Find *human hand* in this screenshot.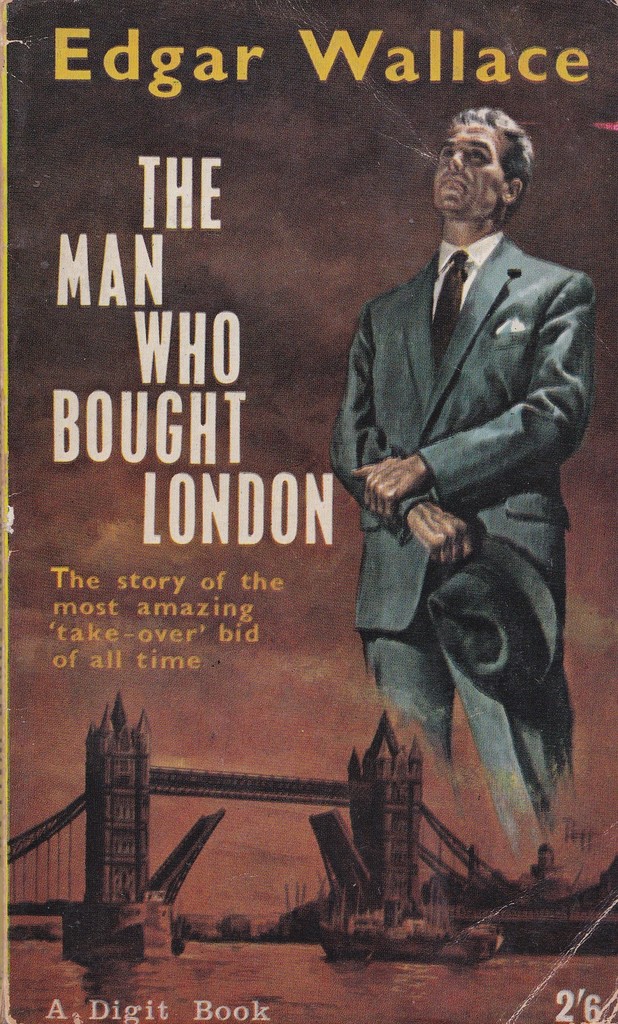
The bounding box for *human hand* is (373,441,452,509).
